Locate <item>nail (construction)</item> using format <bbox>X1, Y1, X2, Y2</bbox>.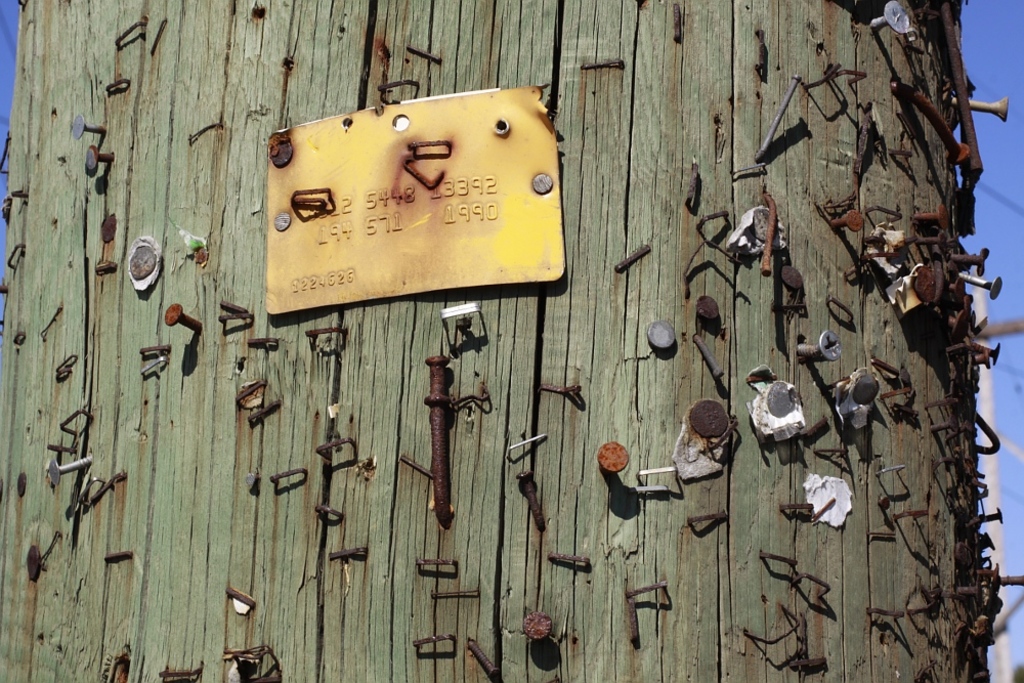
<bbox>73, 114, 106, 138</bbox>.
